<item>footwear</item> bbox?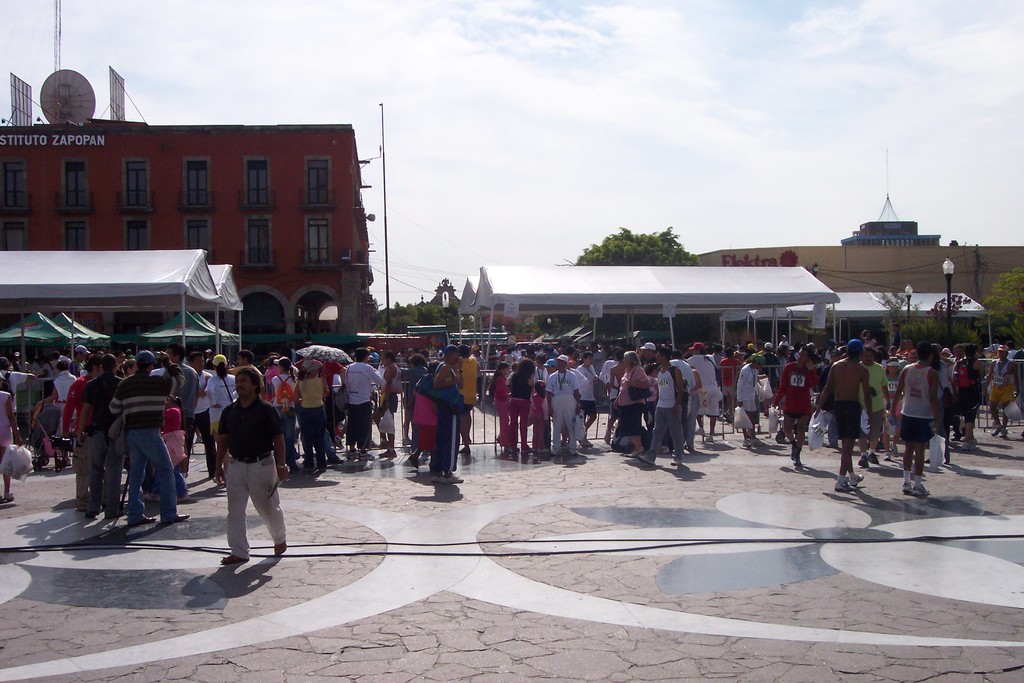
Rect(300, 468, 311, 473)
